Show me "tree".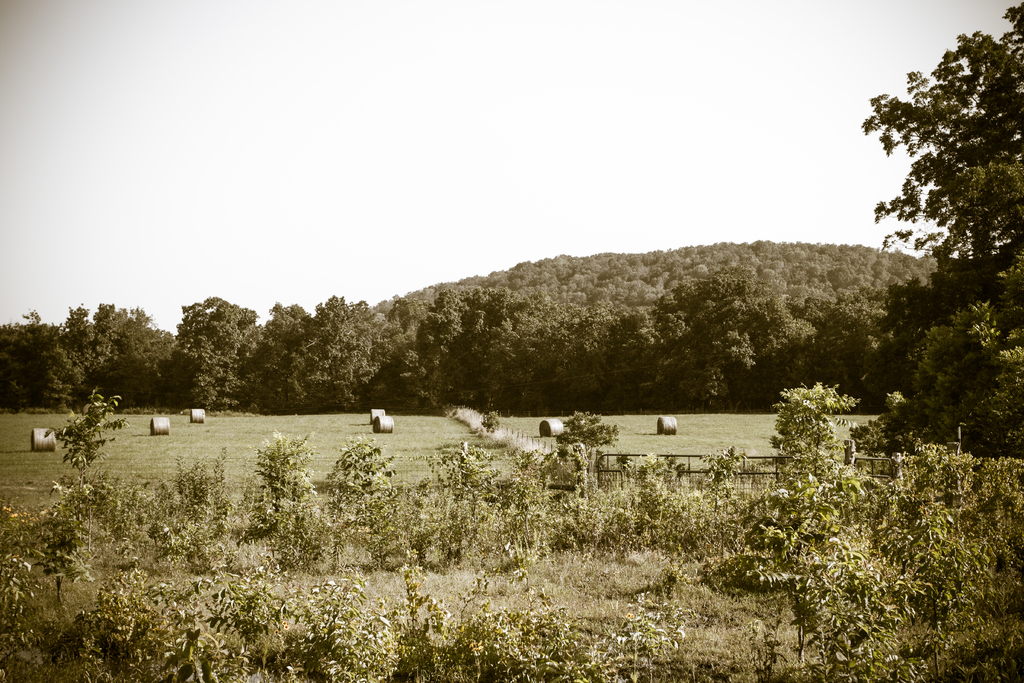
"tree" is here: bbox=(557, 407, 634, 469).
